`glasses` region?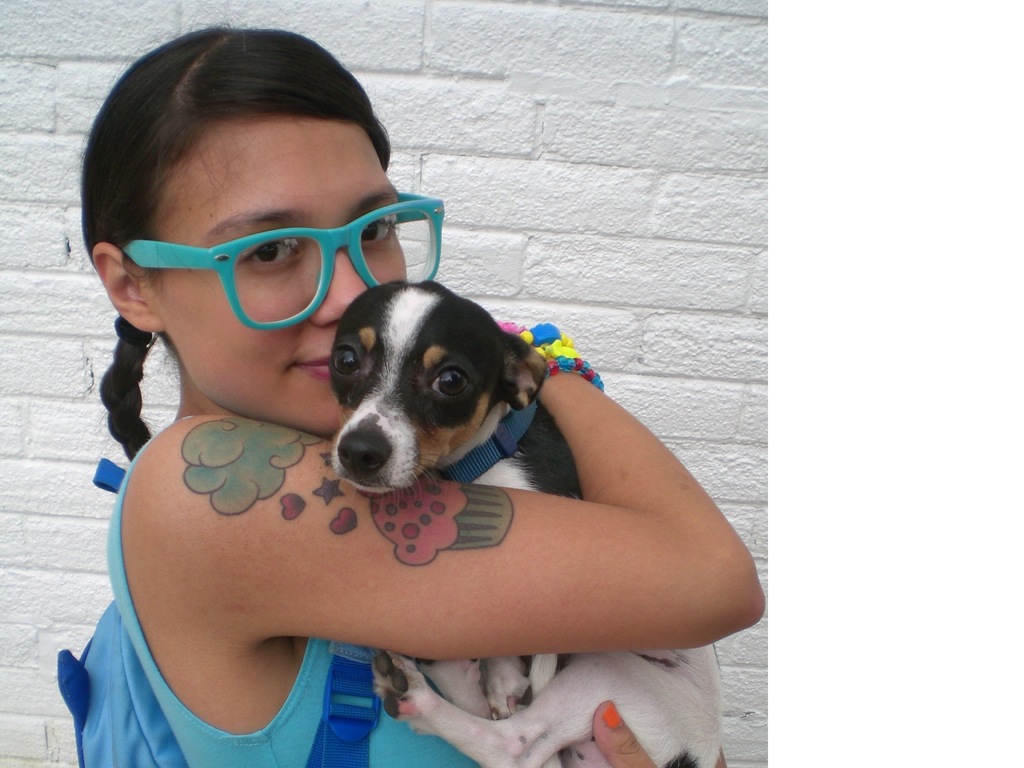
[x1=106, y1=200, x2=432, y2=333]
